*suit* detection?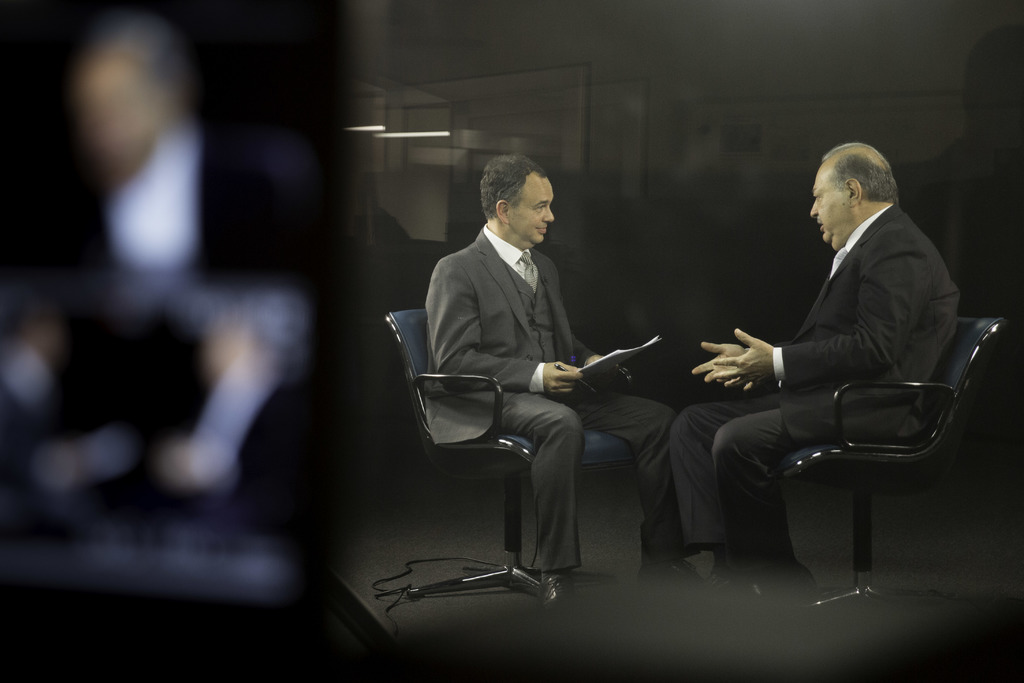
425, 223, 684, 573
